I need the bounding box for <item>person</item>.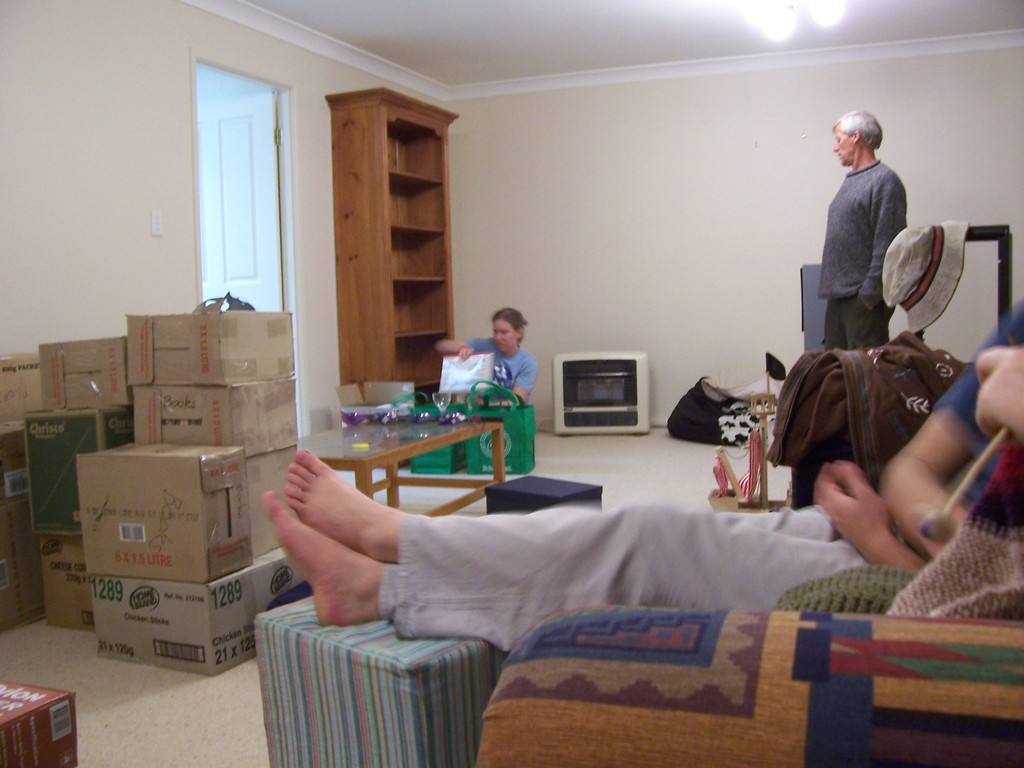
Here it is: bbox=(253, 294, 1023, 659).
